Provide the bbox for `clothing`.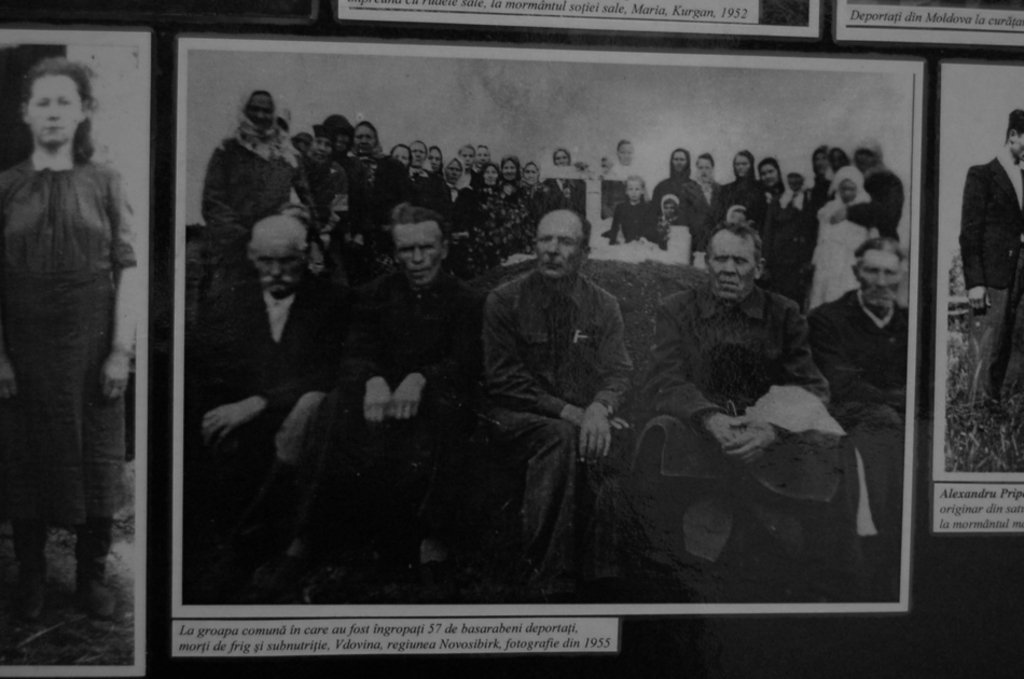
x1=716, y1=147, x2=765, y2=224.
